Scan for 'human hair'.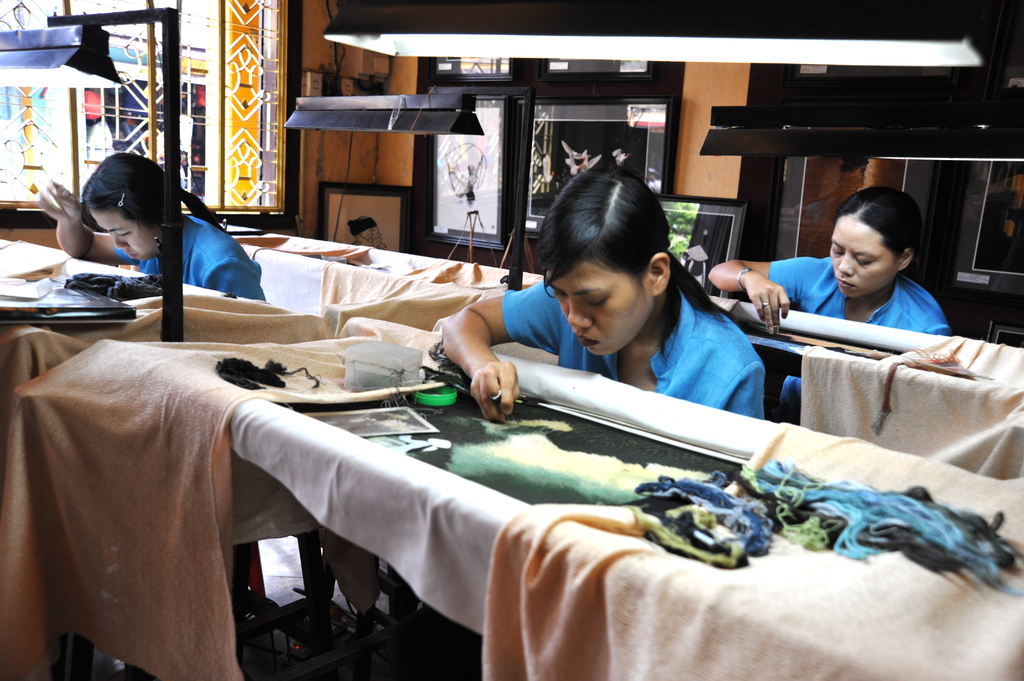
Scan result: 531 161 726 315.
